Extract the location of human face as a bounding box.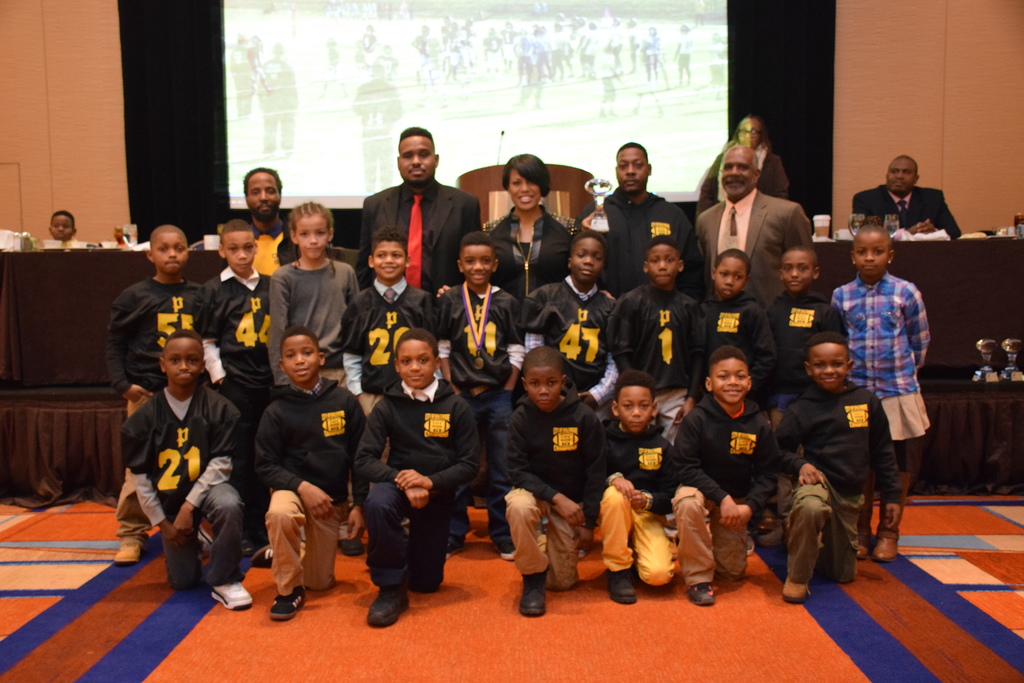
bbox(883, 157, 916, 194).
